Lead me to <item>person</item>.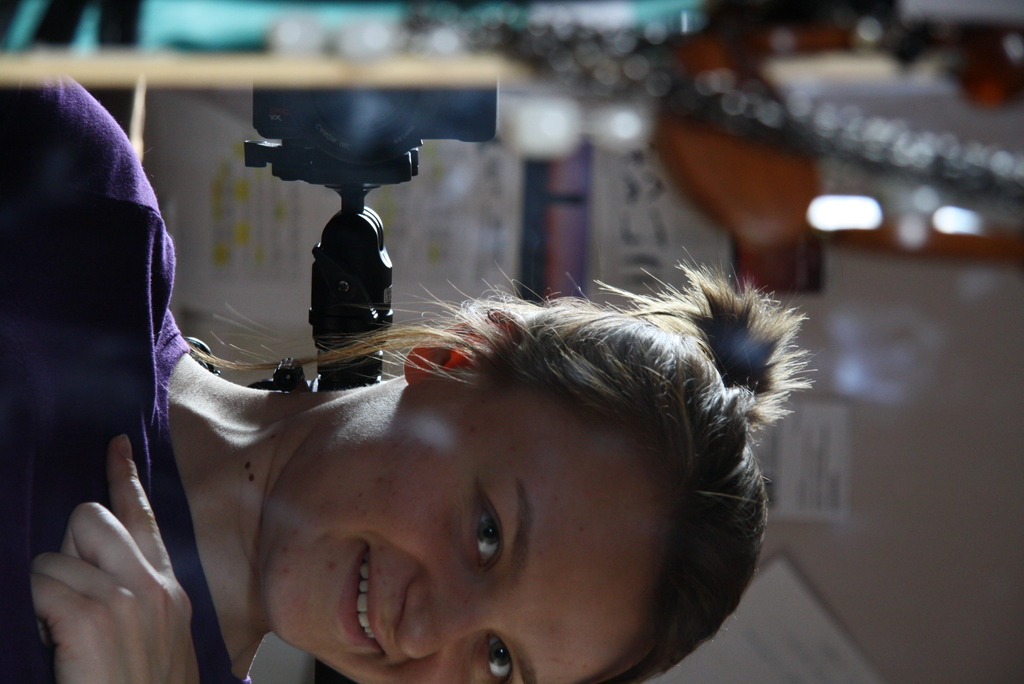
Lead to 0, 63, 817, 683.
